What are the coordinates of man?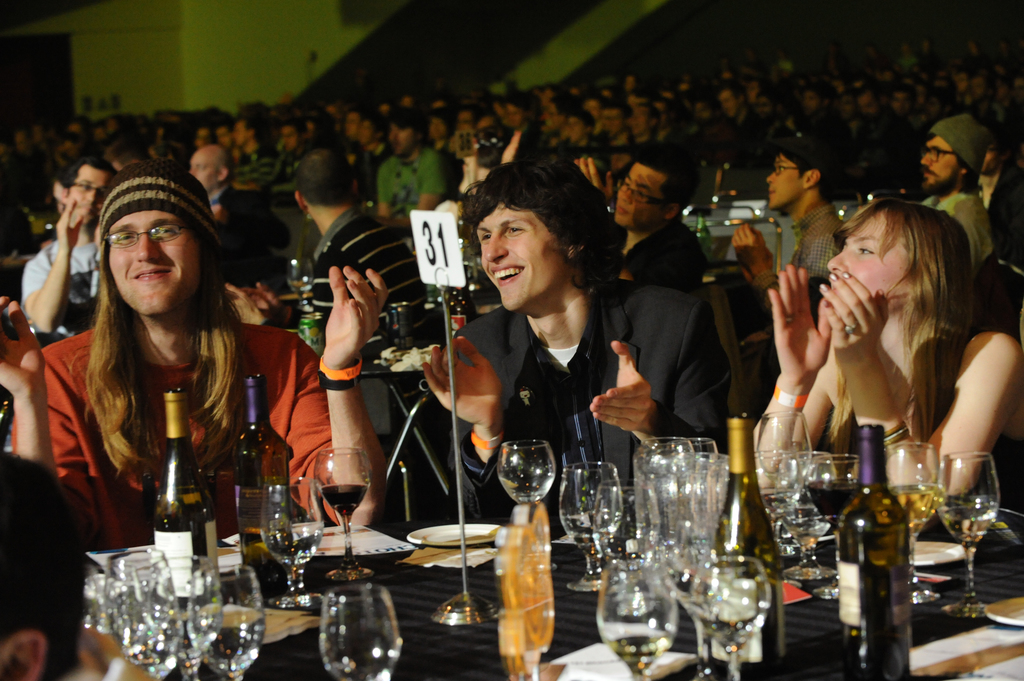
region(628, 104, 664, 157).
